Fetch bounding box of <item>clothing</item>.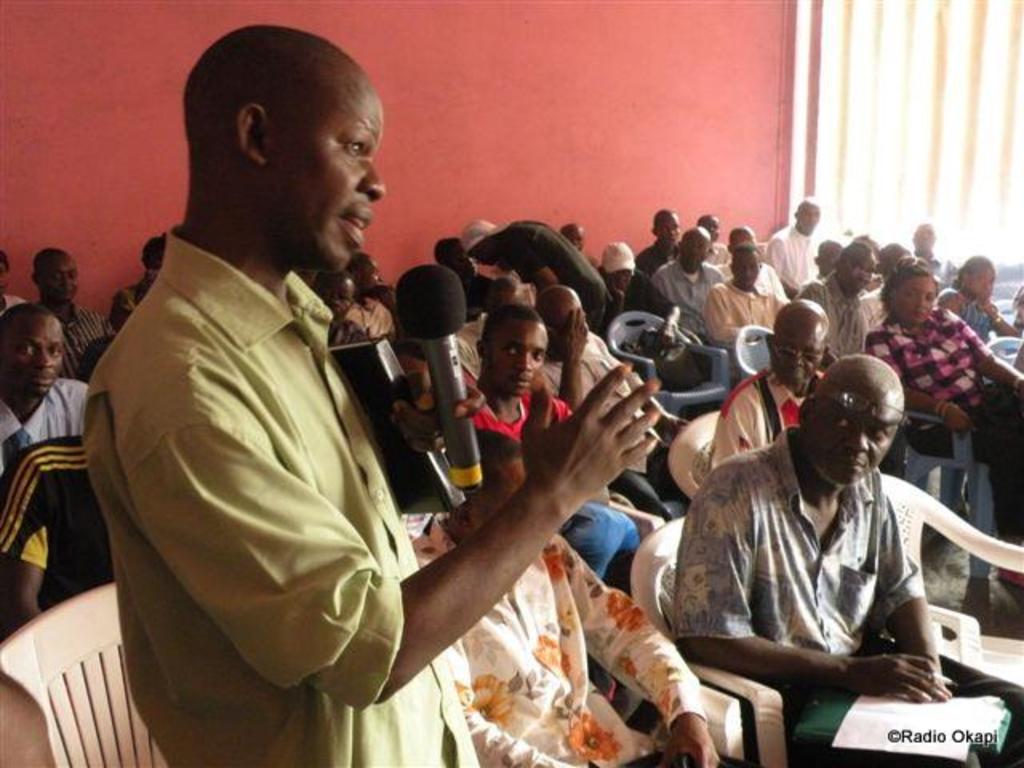
Bbox: BBox(677, 419, 923, 730).
